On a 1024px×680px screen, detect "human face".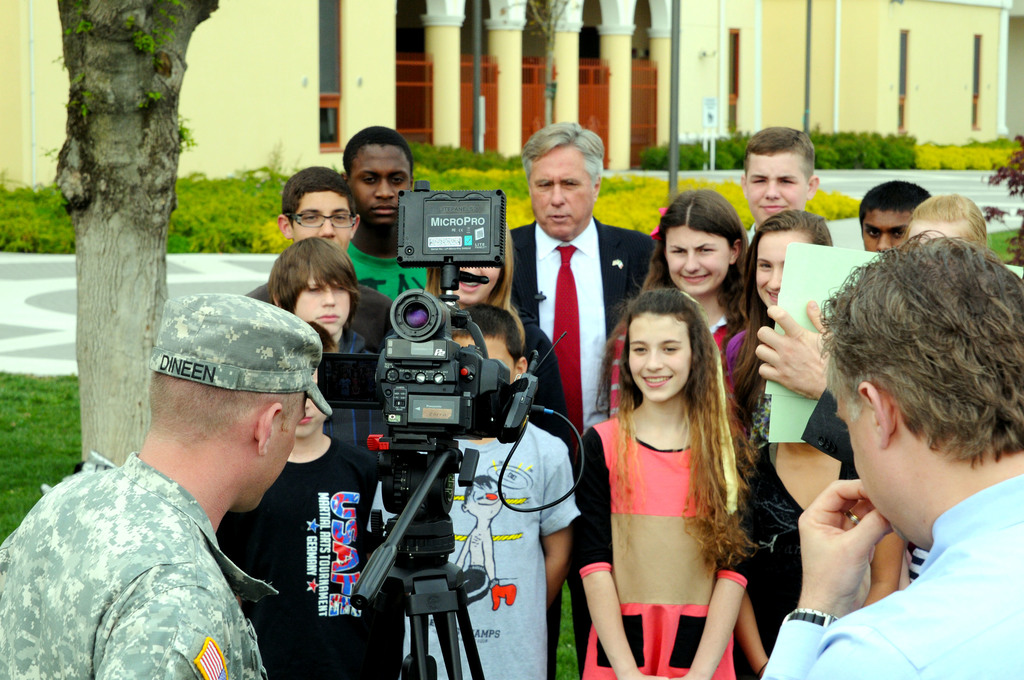
349:145:411:224.
